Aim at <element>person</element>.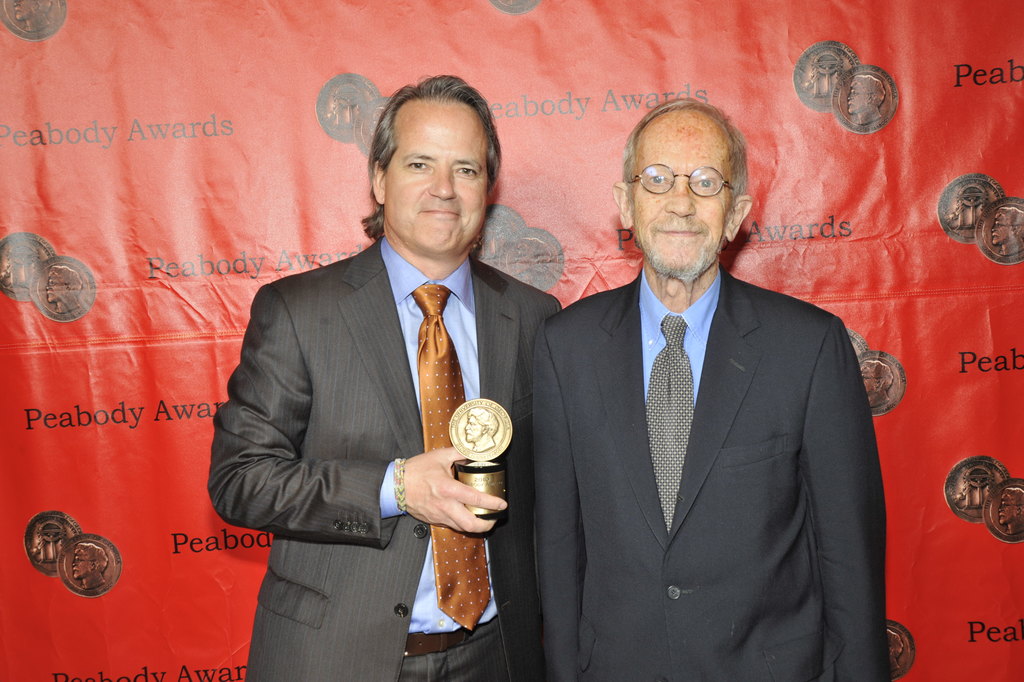
Aimed at <bbox>997, 486, 1023, 535</bbox>.
